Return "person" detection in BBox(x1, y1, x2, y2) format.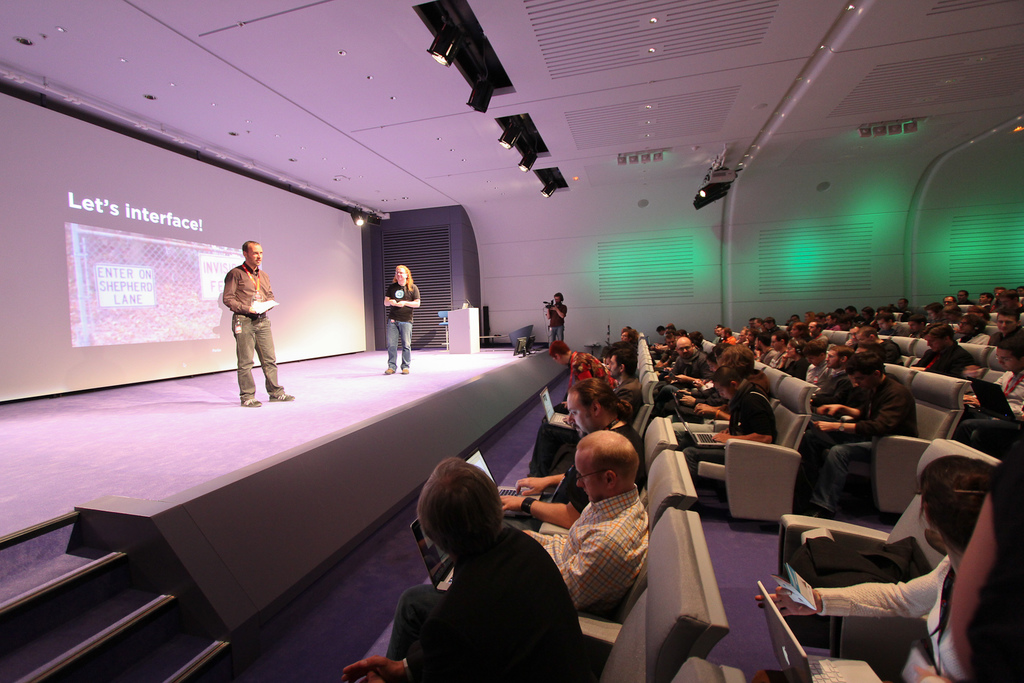
BBox(209, 237, 276, 406).
